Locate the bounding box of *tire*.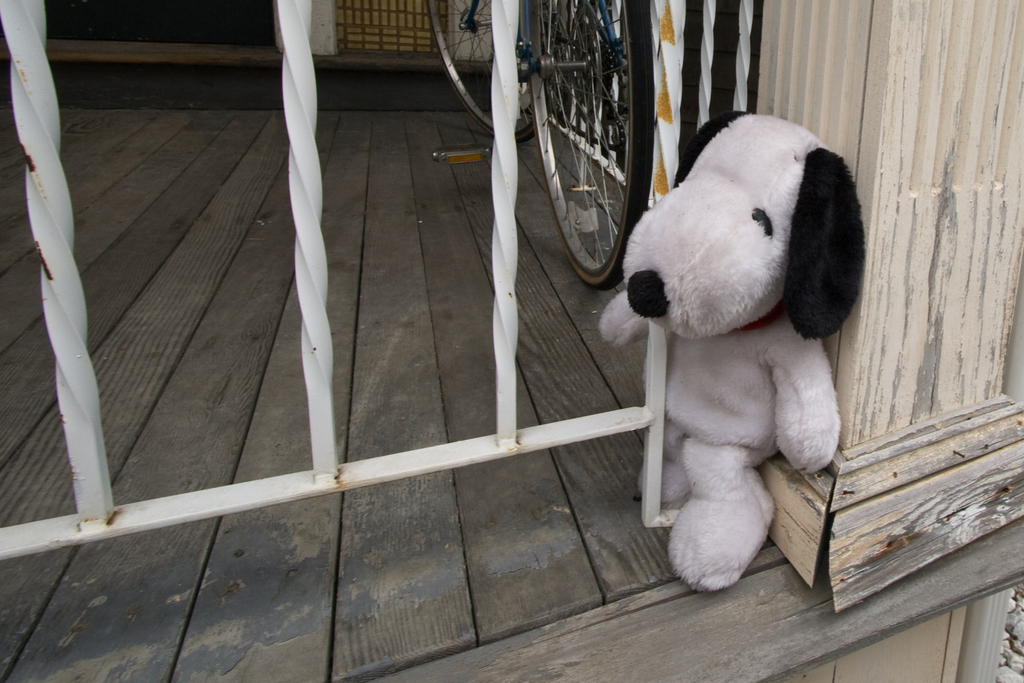
Bounding box: 531, 0, 653, 292.
